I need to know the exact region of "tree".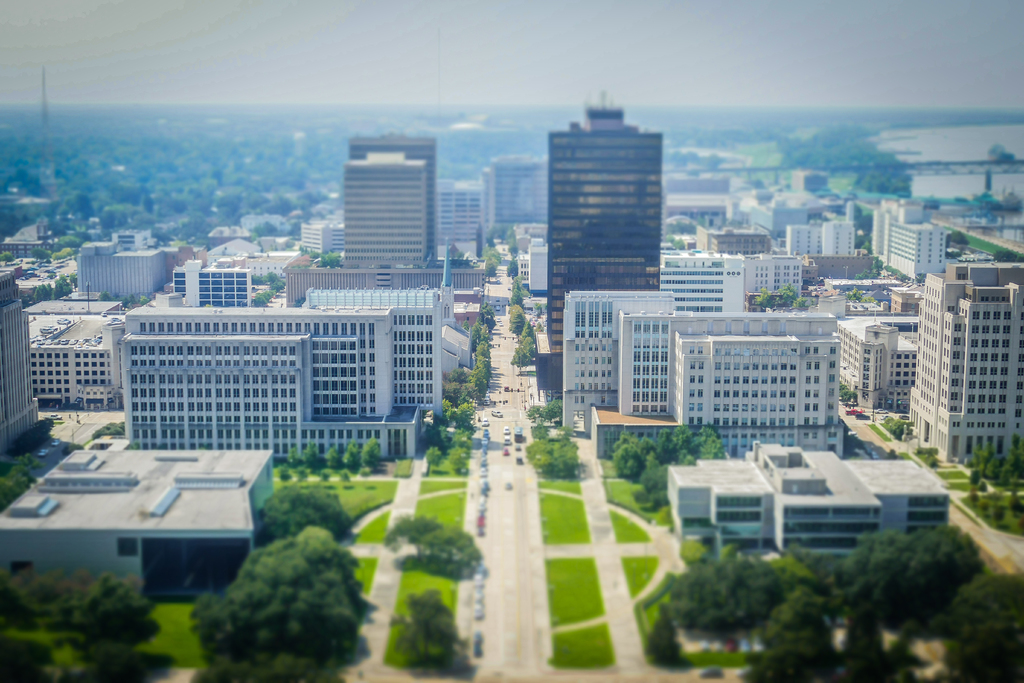
Region: select_region(858, 274, 879, 278).
